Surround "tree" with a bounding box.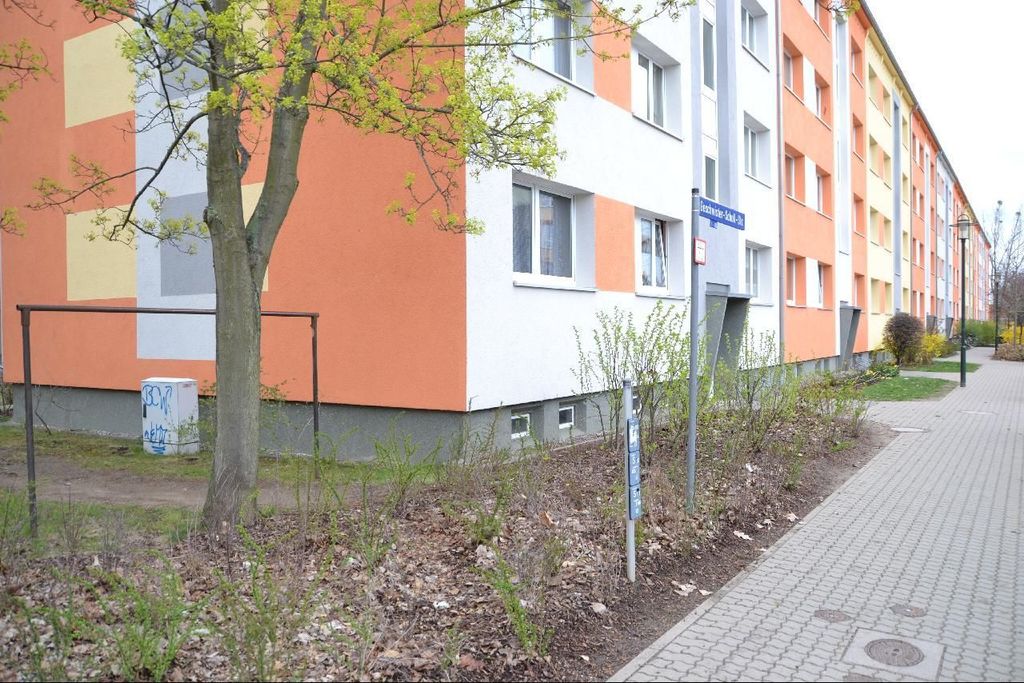
<region>974, 198, 1023, 357</region>.
